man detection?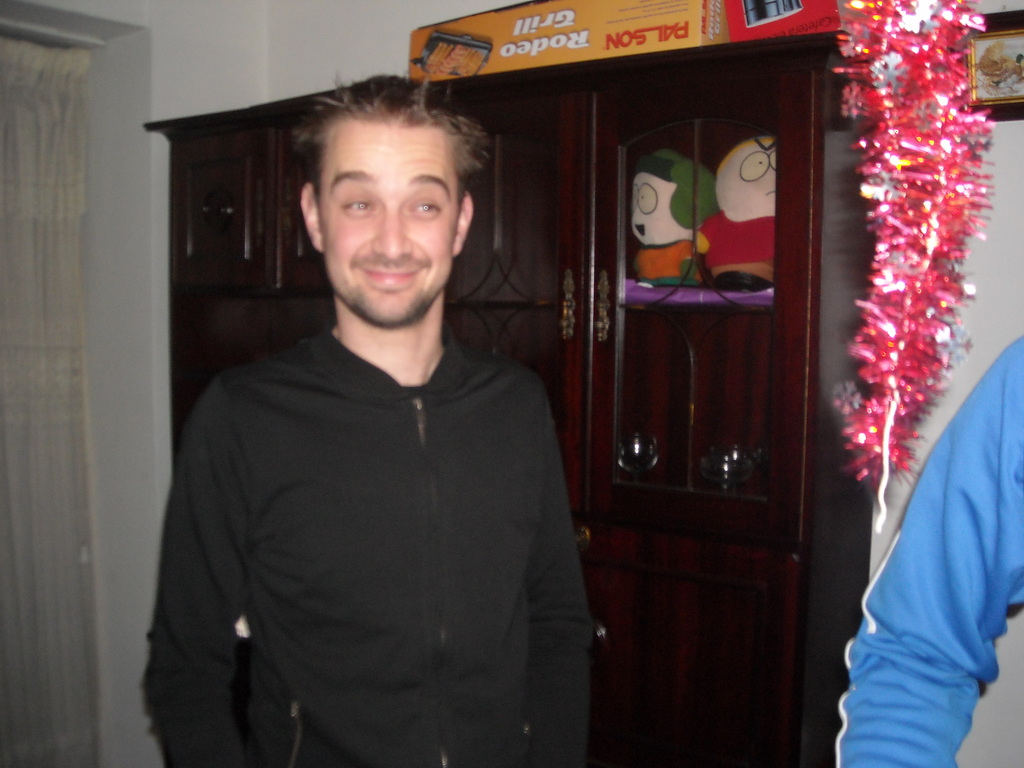
<region>152, 79, 602, 753</region>
